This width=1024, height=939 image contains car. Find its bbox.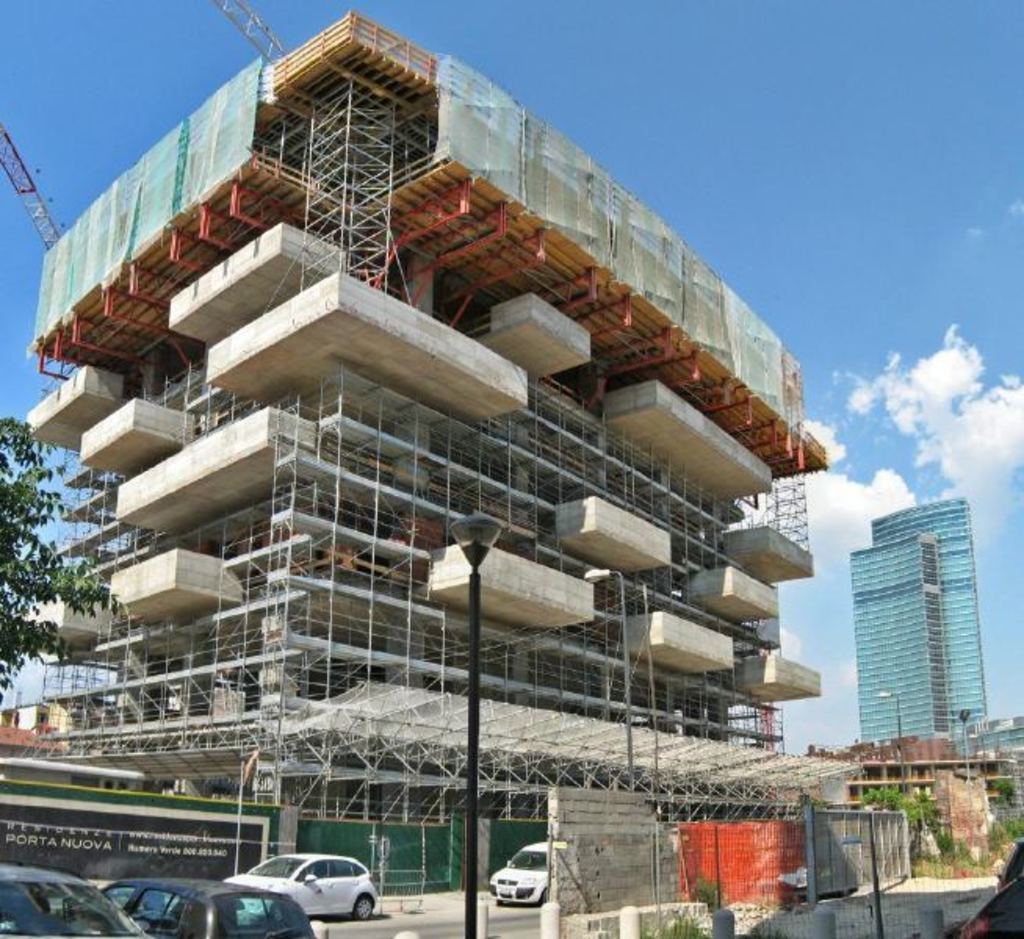
BBox(482, 836, 548, 909).
